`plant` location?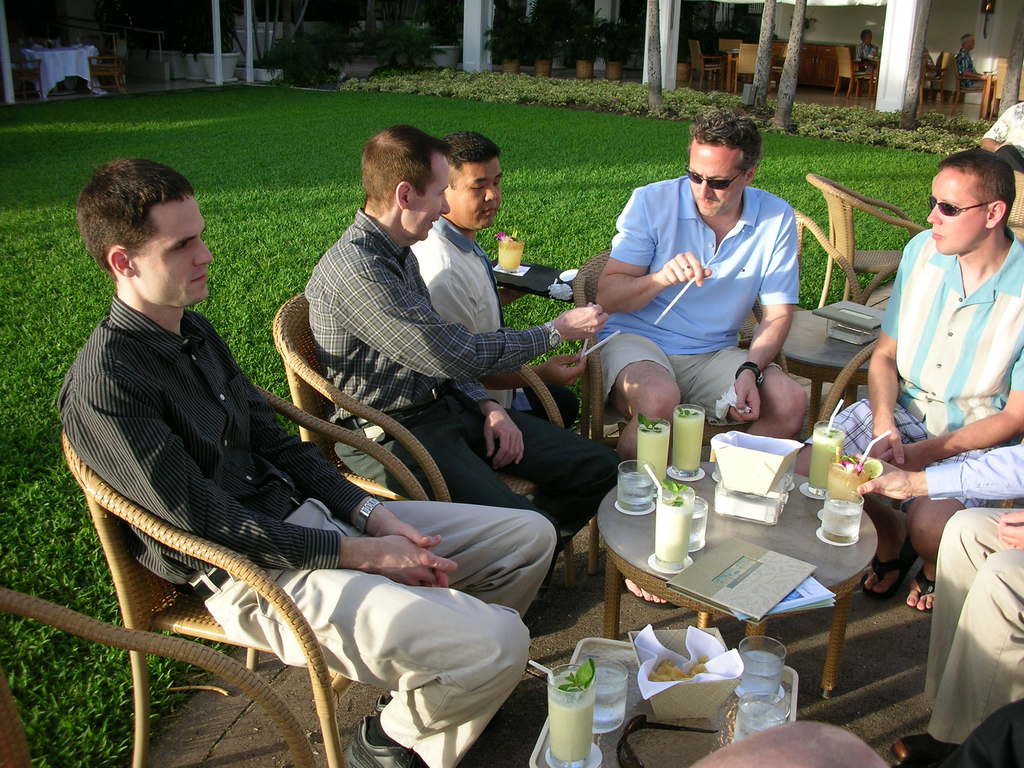
(left=647, top=100, right=670, bottom=122)
